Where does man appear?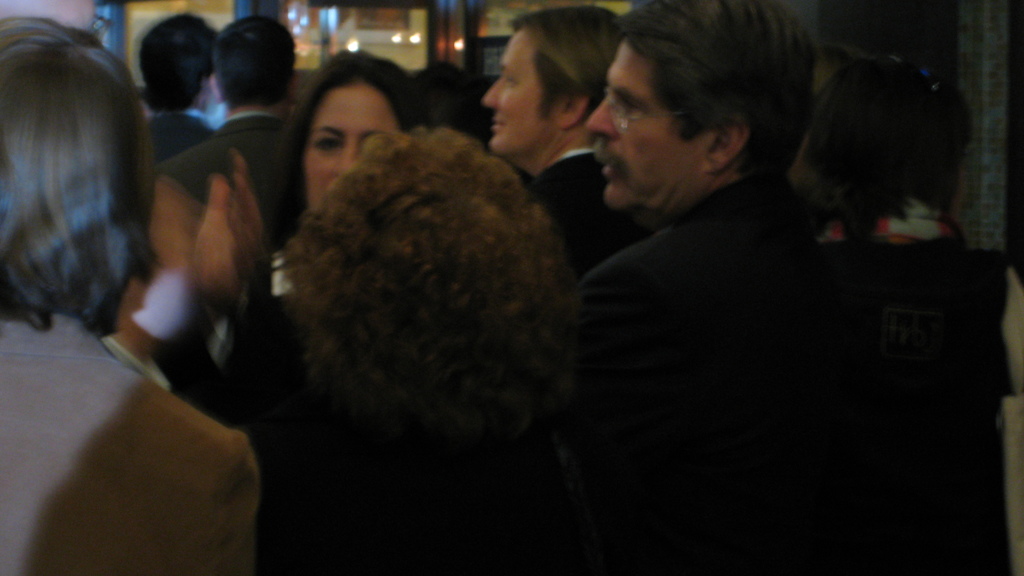
Appears at box=[0, 11, 260, 575].
